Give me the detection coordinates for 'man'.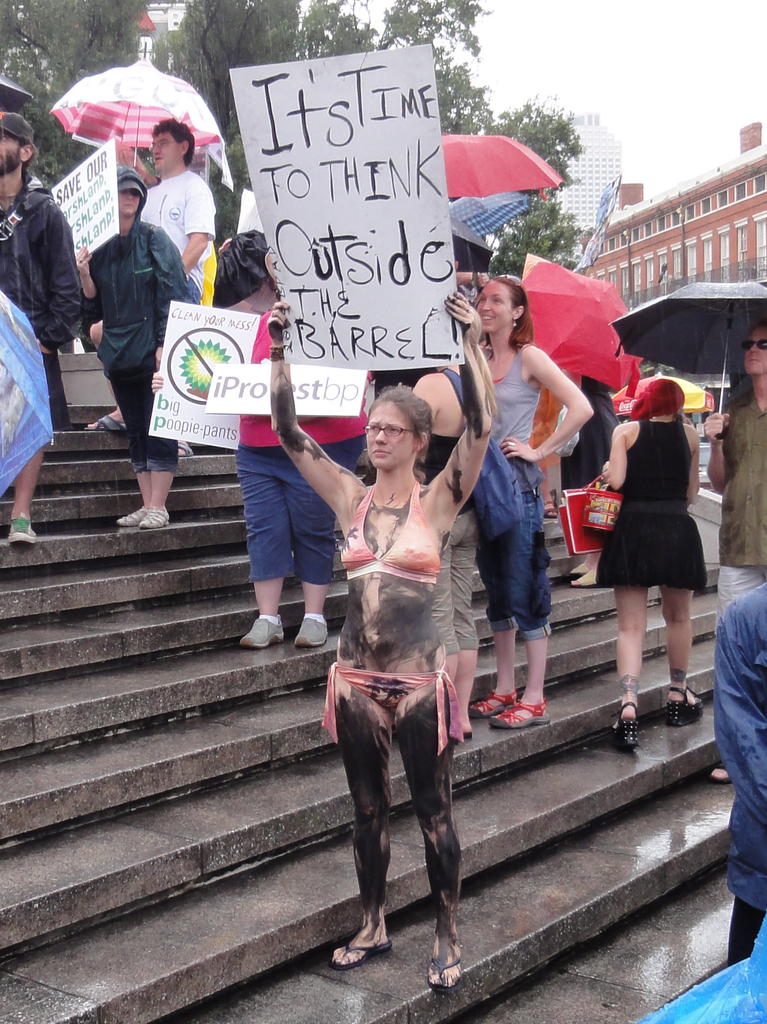
box(698, 319, 766, 778).
